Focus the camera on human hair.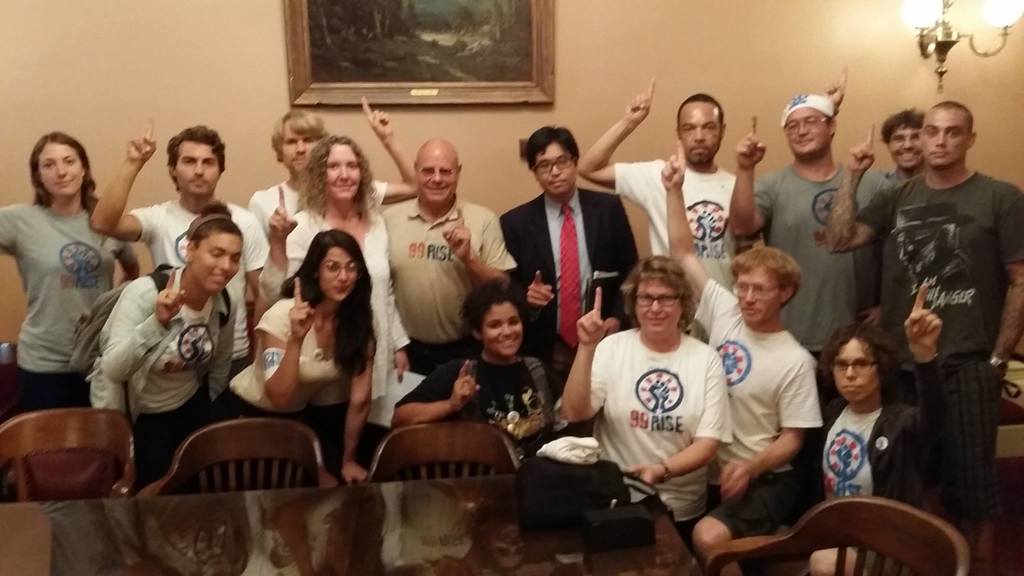
Focus region: [165, 124, 224, 197].
